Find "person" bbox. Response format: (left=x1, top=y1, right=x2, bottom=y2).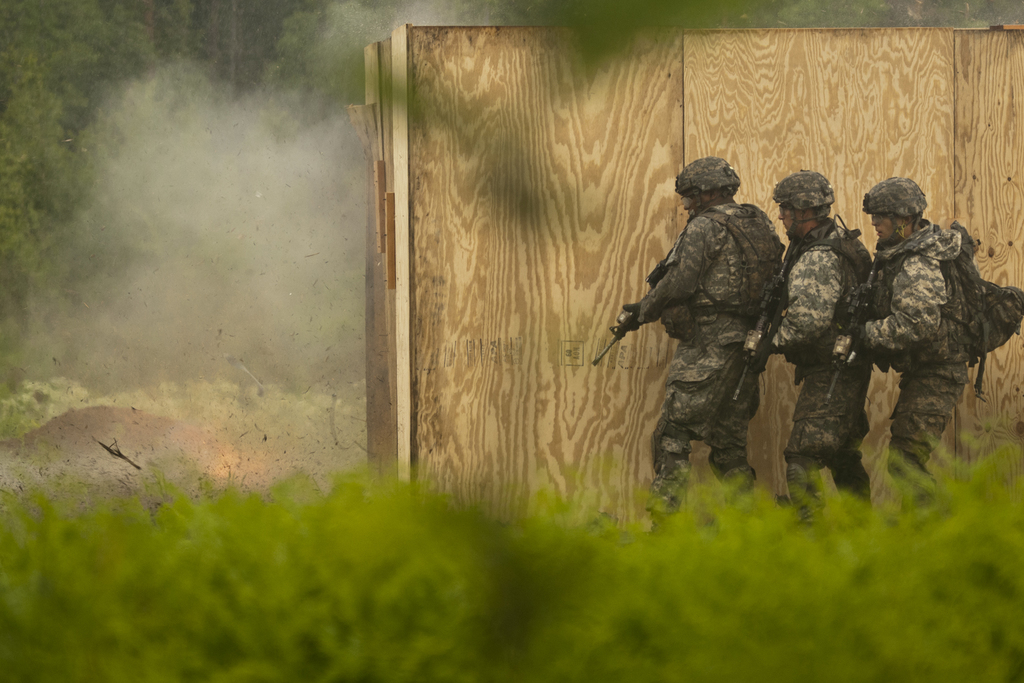
(left=623, top=148, right=793, bottom=534).
